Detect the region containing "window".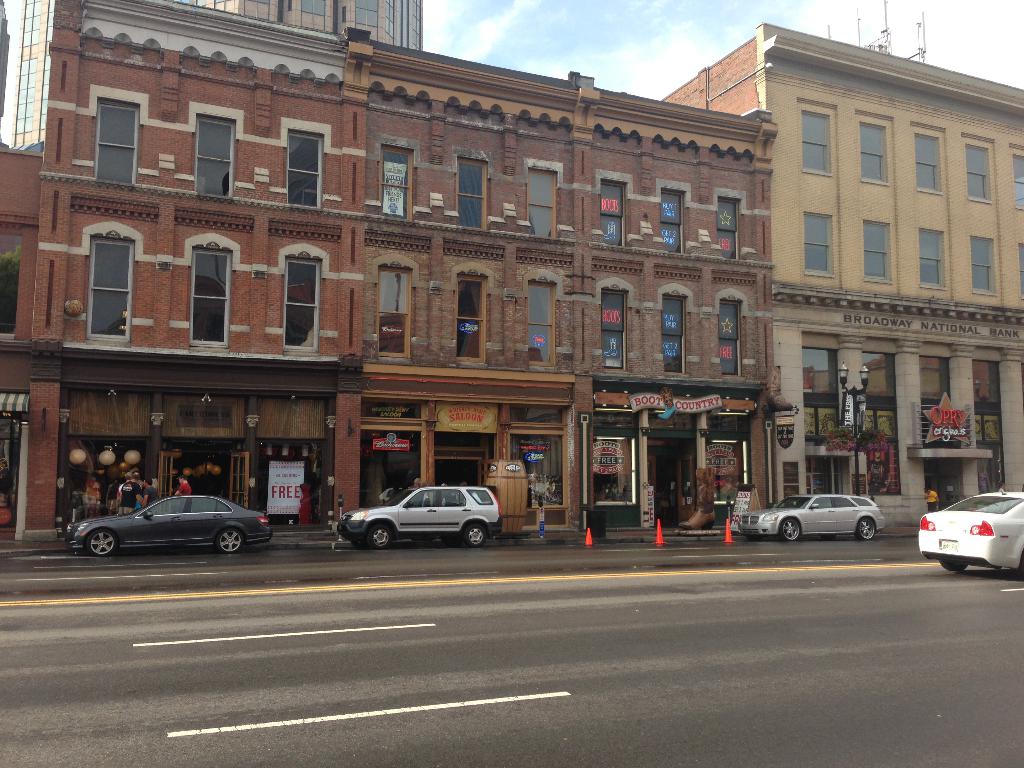
706,289,753,383.
